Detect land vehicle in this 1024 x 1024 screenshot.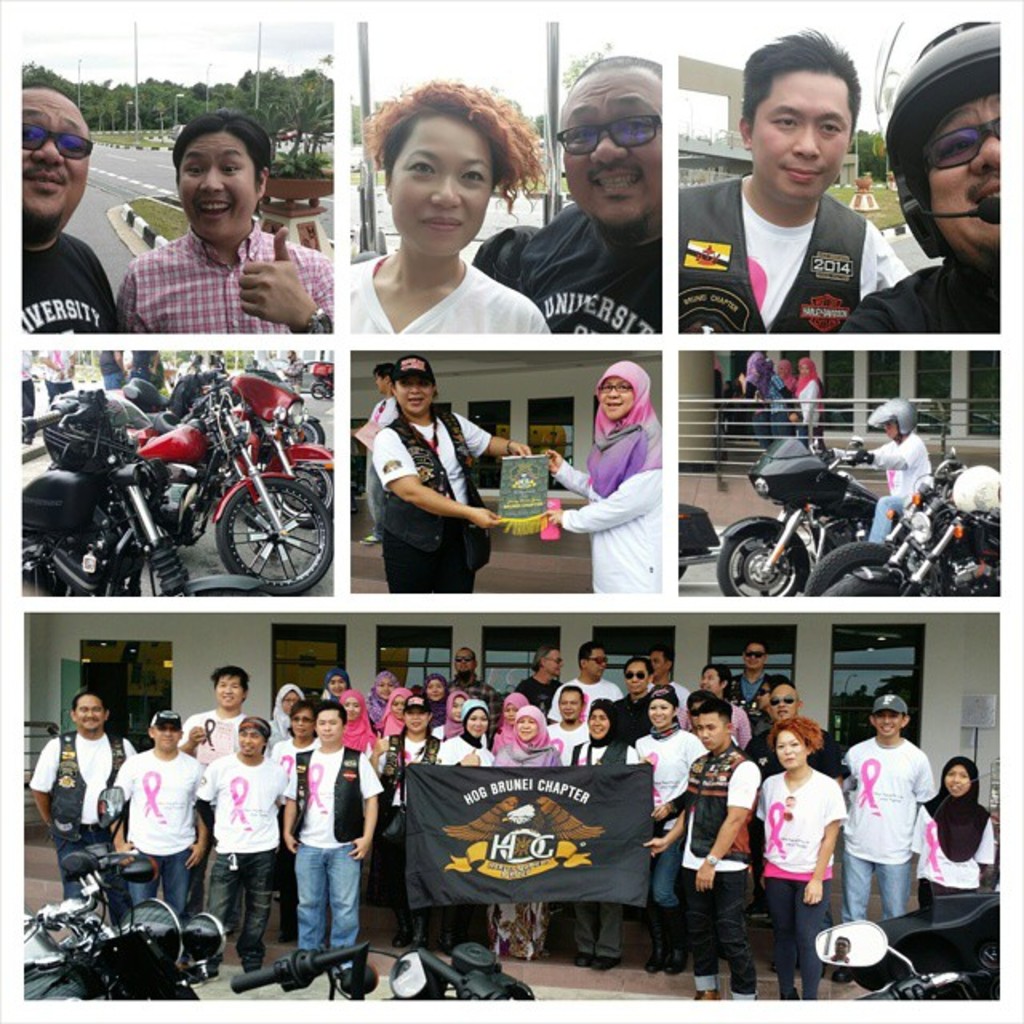
Detection: box=[816, 922, 1006, 1005].
